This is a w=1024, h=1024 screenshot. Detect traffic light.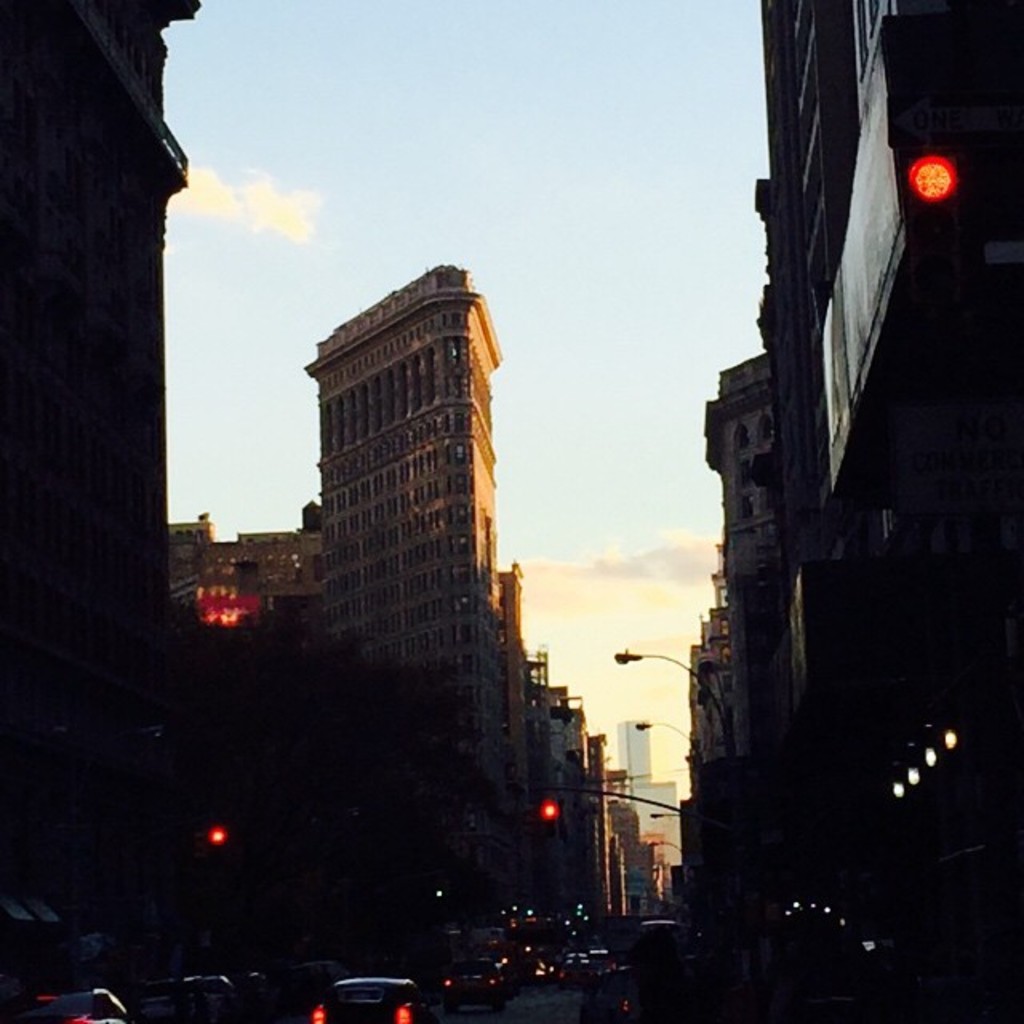
[539,790,560,845].
